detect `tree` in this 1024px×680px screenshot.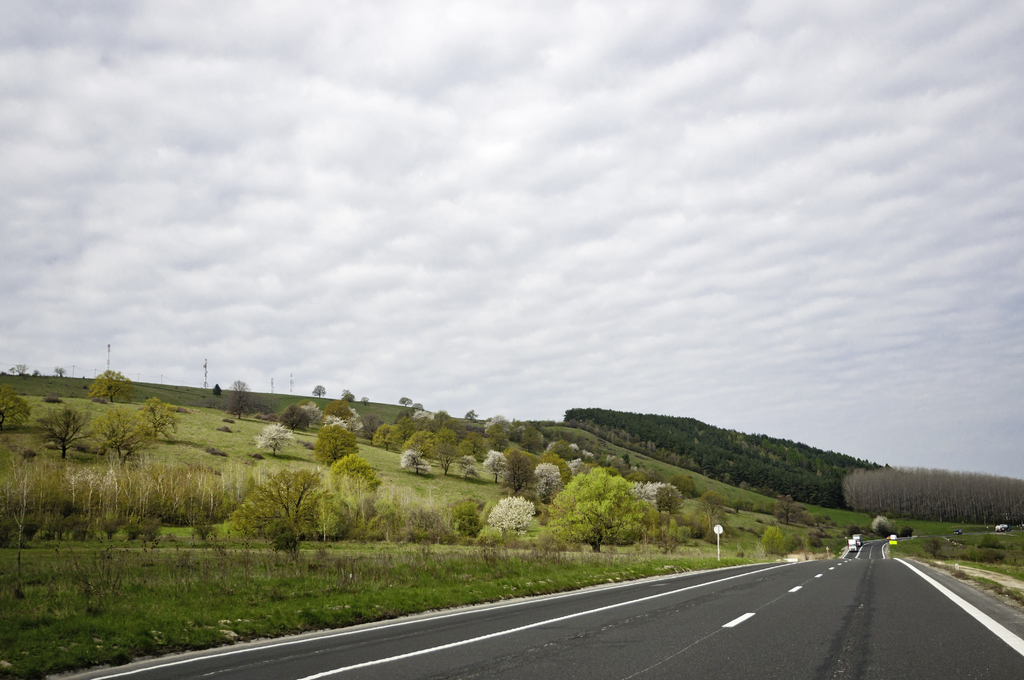
Detection: (280,407,312,433).
